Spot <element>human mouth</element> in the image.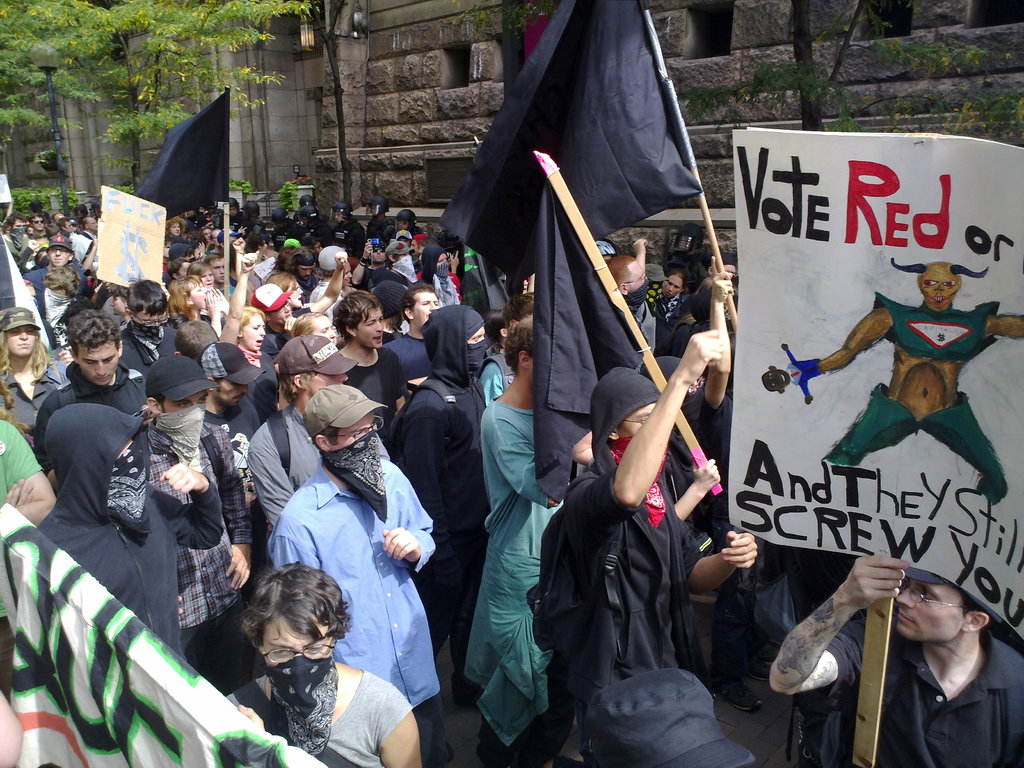
<element>human mouth</element> found at left=285, top=312, right=292, bottom=320.
